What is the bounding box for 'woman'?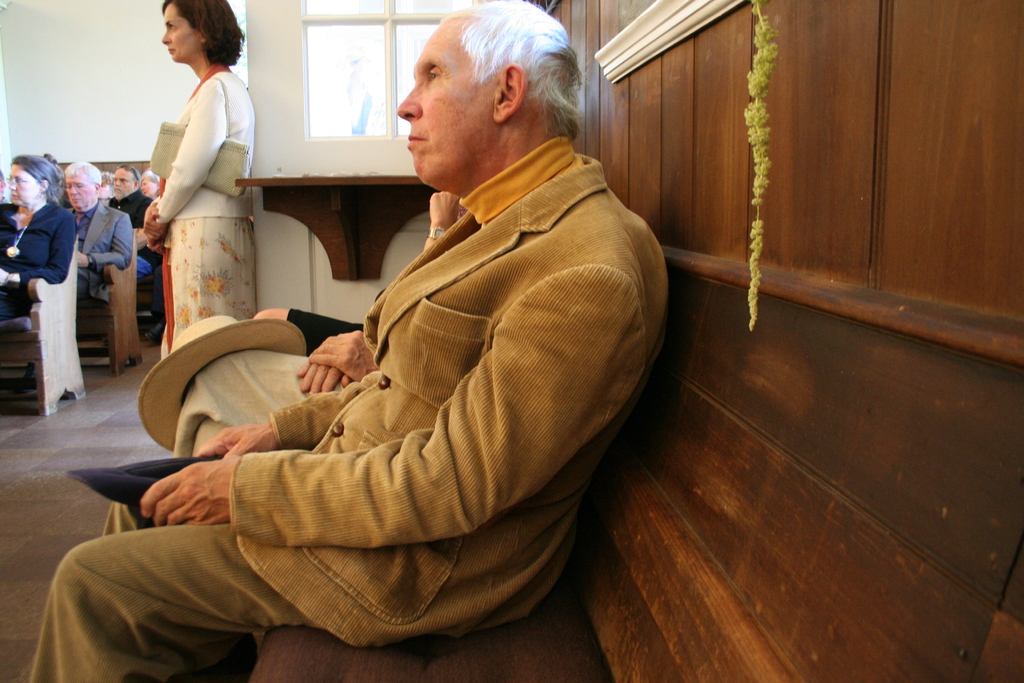
(0, 154, 76, 329).
